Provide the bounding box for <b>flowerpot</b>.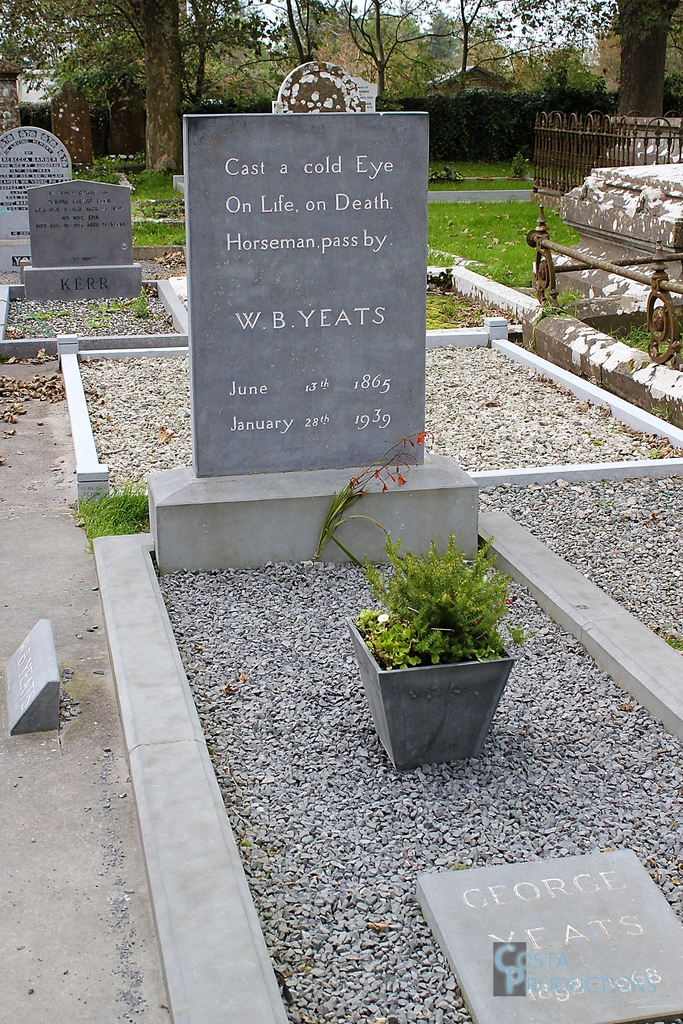
bbox=(350, 620, 524, 776).
